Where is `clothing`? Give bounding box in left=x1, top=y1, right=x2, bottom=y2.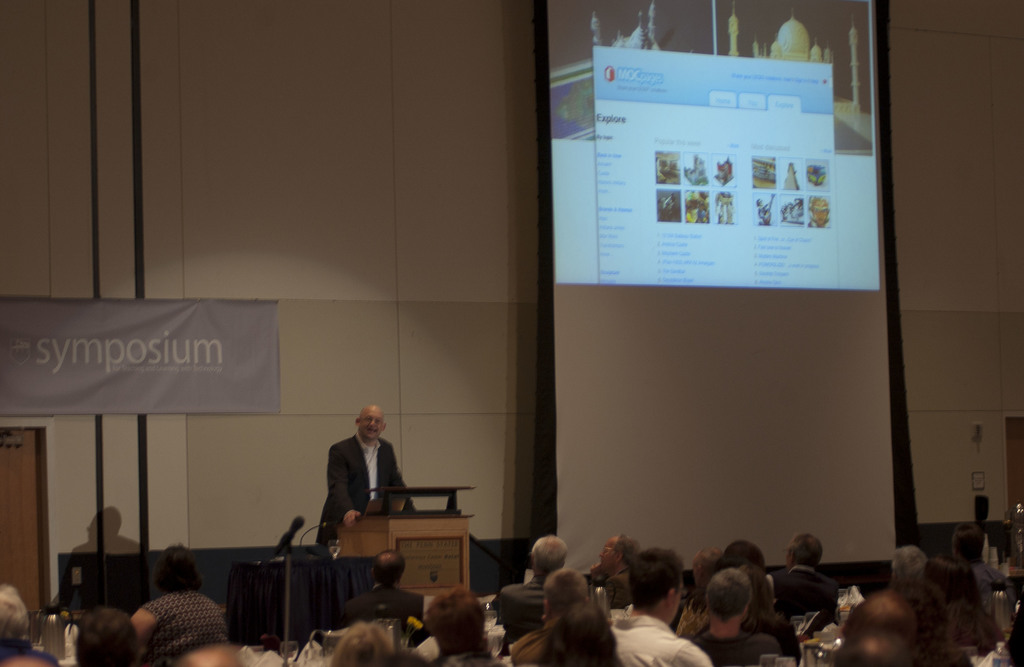
left=696, top=632, right=778, bottom=666.
